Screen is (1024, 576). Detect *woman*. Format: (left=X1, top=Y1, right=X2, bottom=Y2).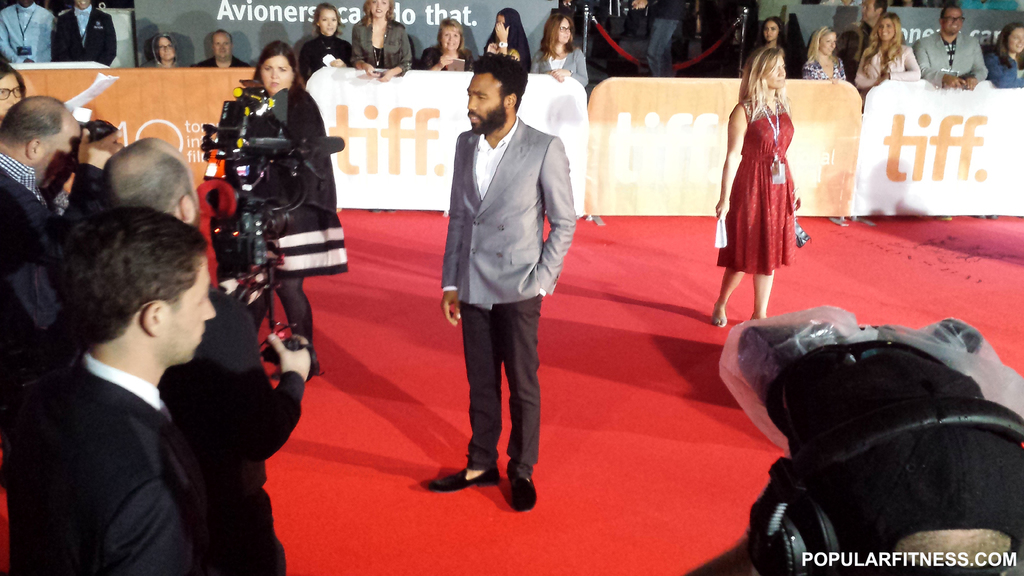
(left=479, top=4, right=531, bottom=77).
